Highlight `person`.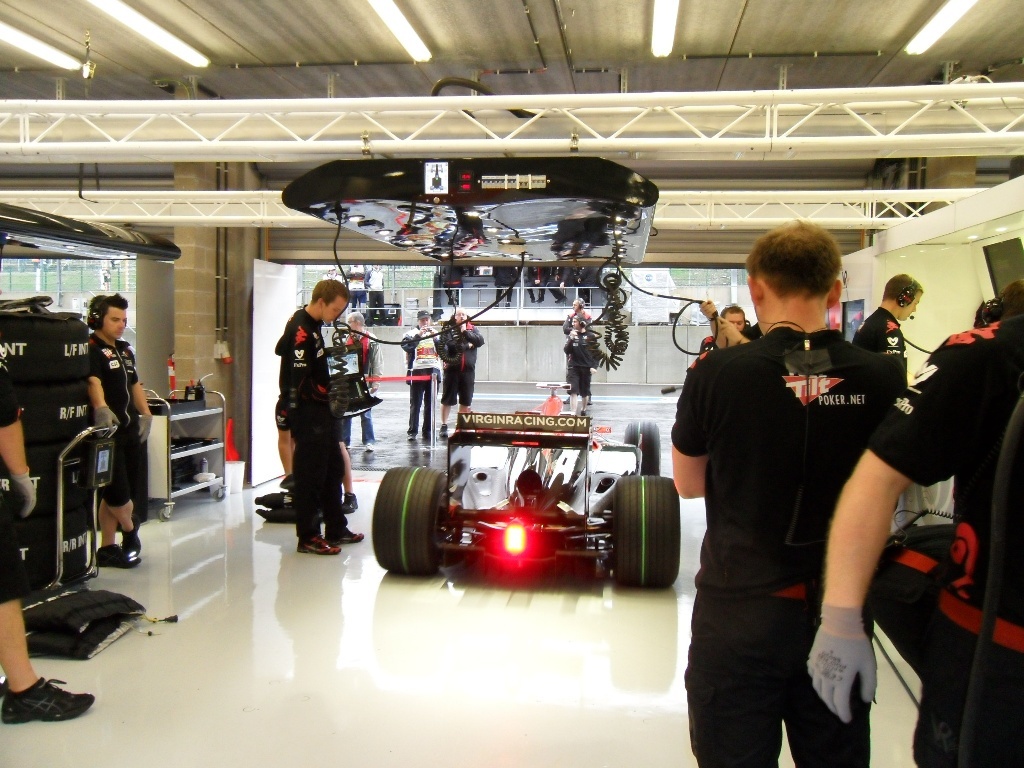
Highlighted region: (left=687, top=302, right=759, bottom=369).
